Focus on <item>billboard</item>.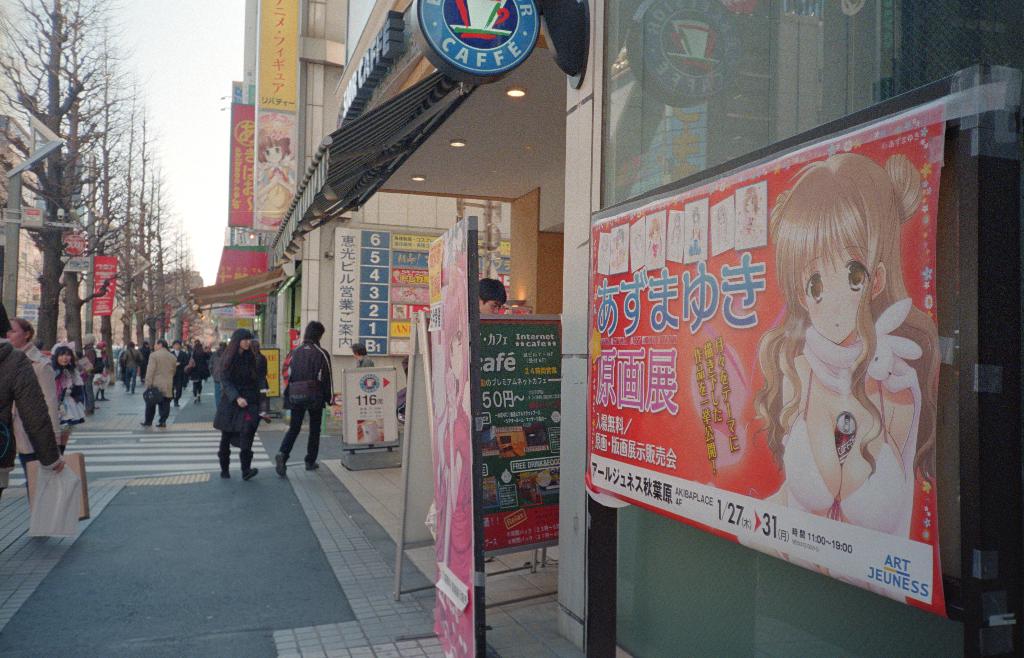
Focused at x1=333, y1=226, x2=364, y2=357.
